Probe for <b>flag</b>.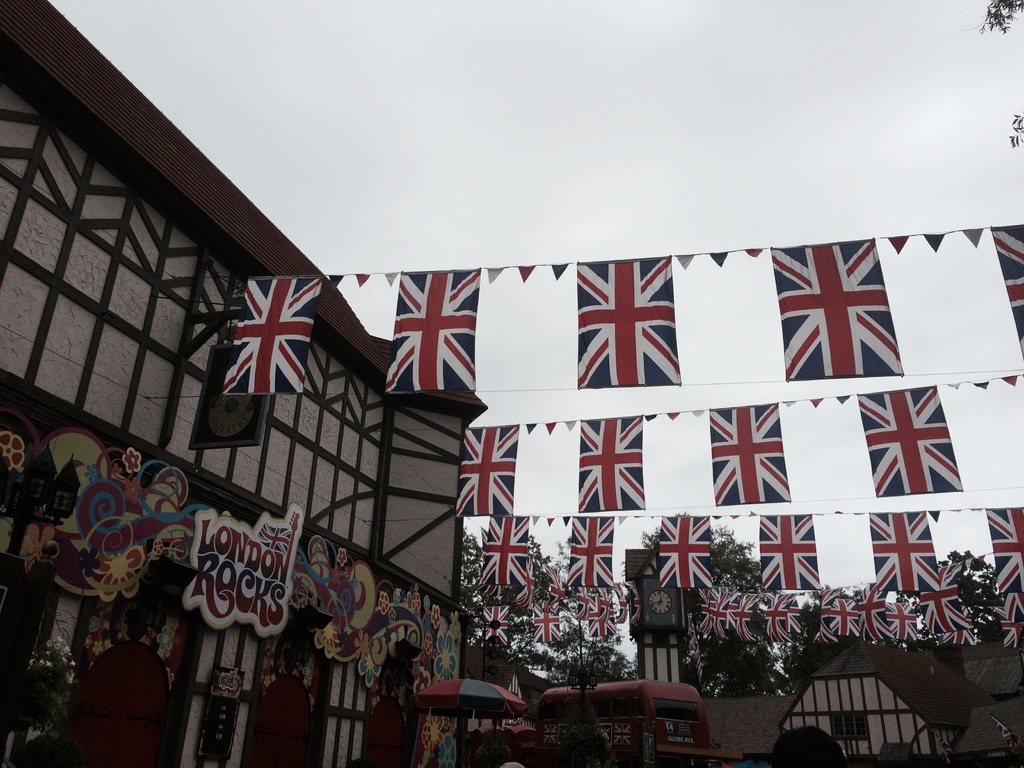
Probe result: select_region(626, 582, 642, 626).
